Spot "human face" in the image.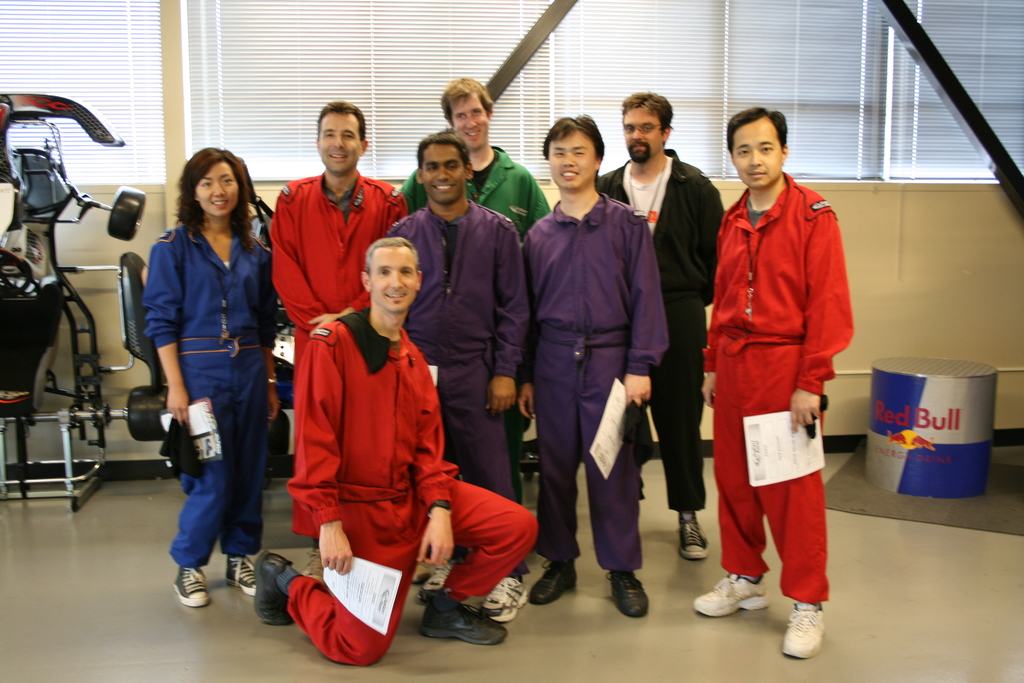
"human face" found at {"left": 626, "top": 108, "right": 662, "bottom": 164}.
